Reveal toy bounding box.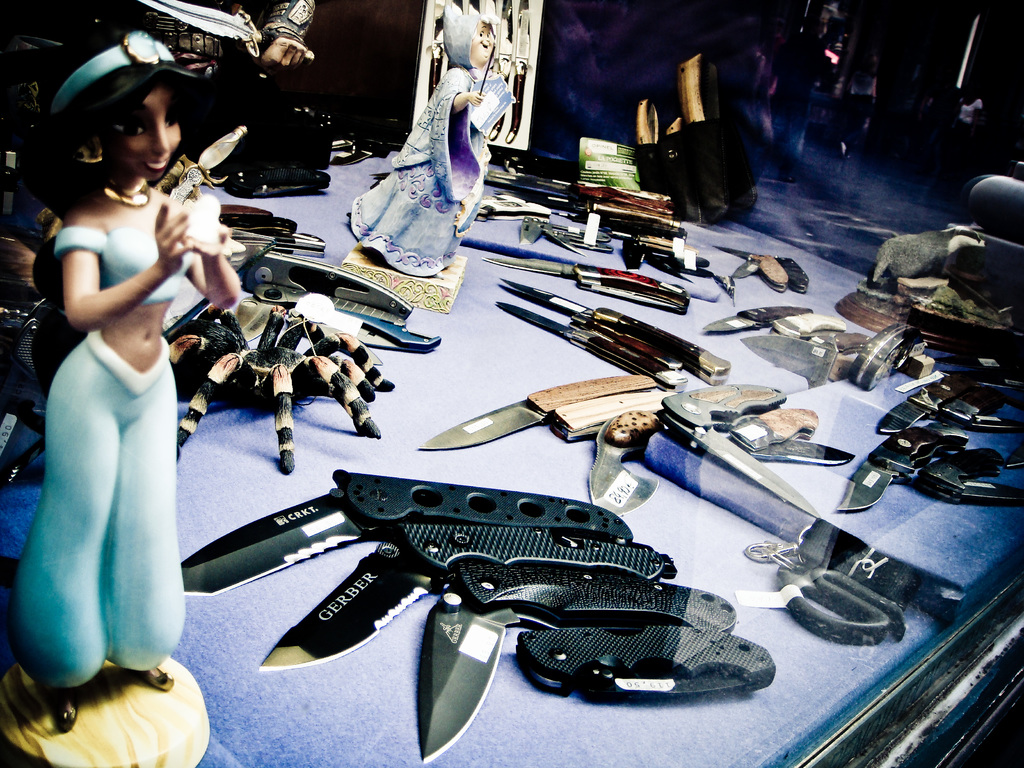
Revealed: crop(504, 278, 730, 381).
